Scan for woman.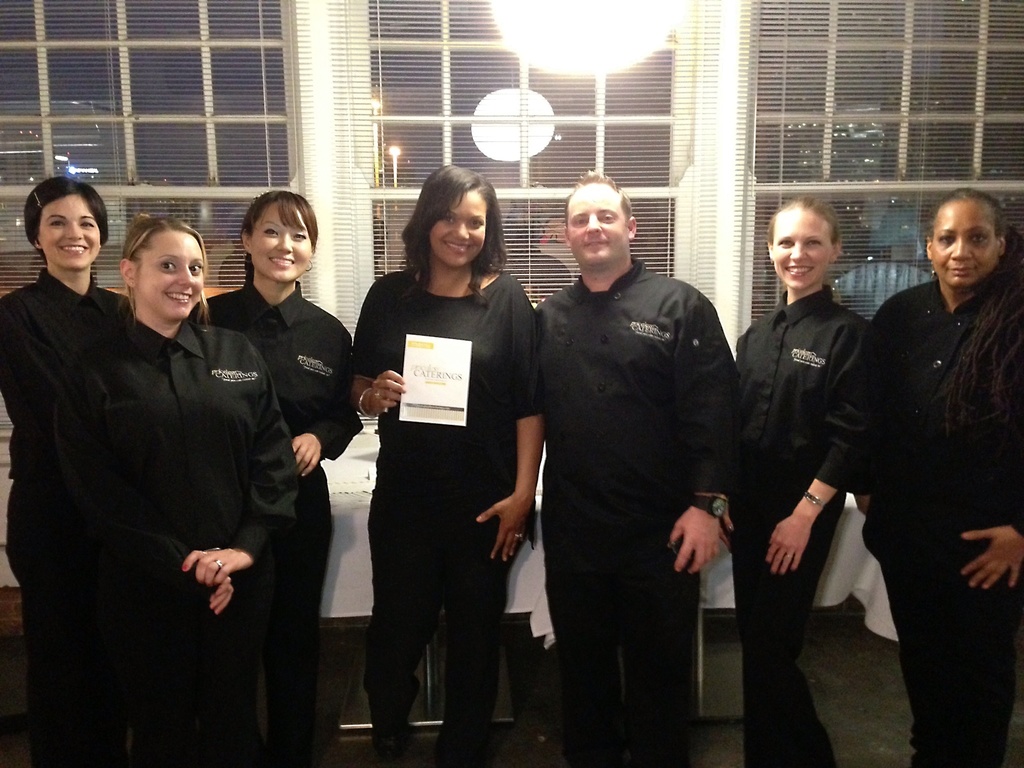
Scan result: locate(849, 193, 1023, 767).
